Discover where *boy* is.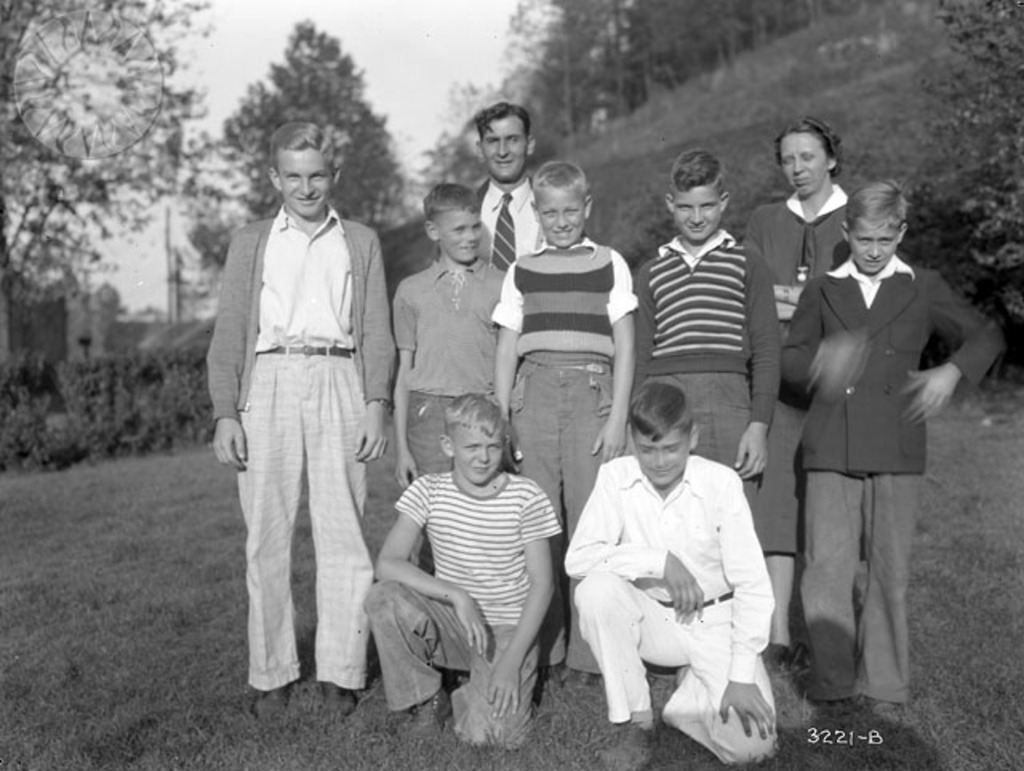
Discovered at 205:120:410:729.
